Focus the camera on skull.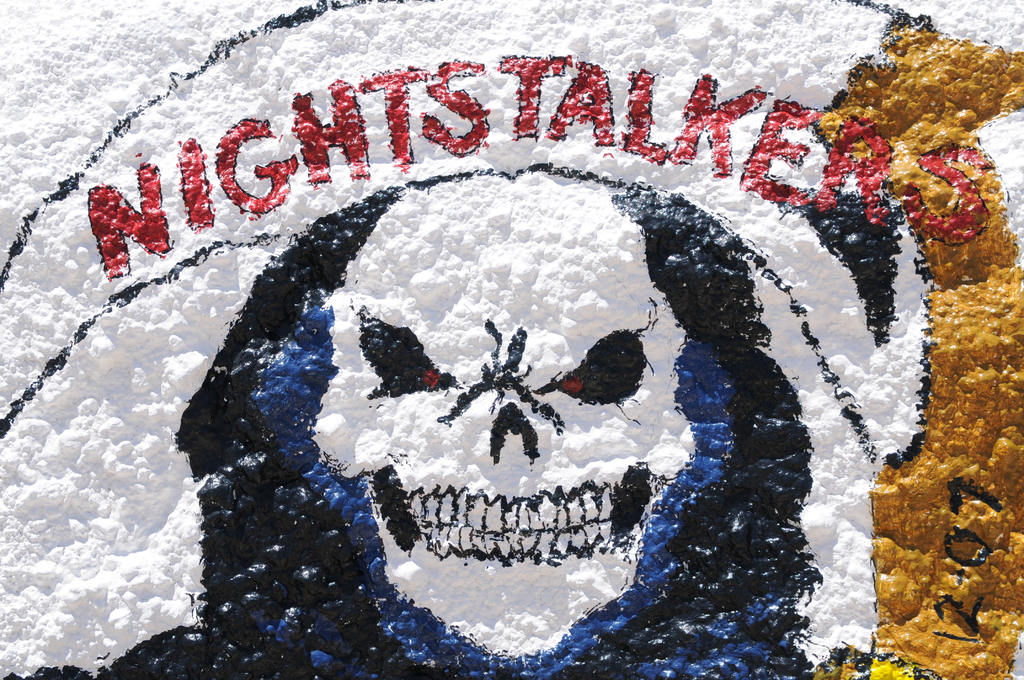
Focus region: [307,170,705,658].
